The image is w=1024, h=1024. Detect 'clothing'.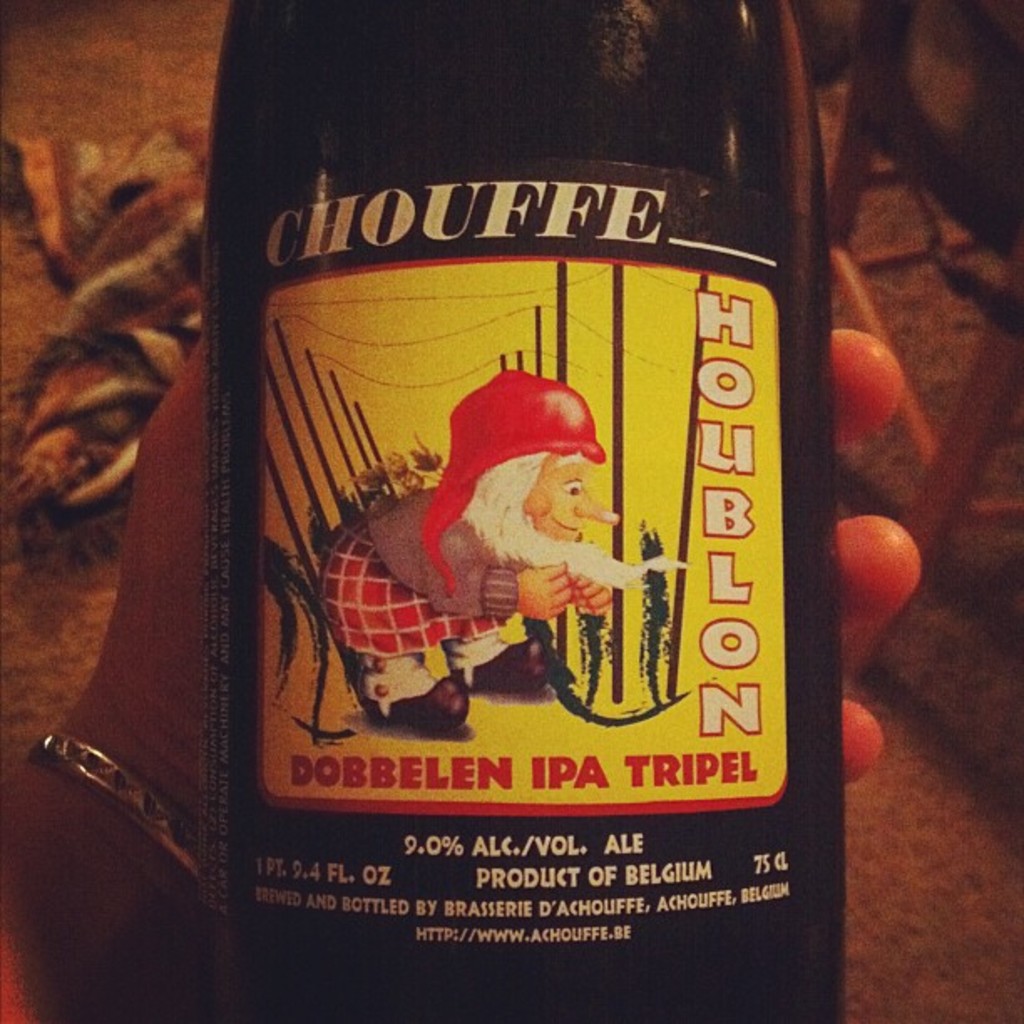
Detection: bbox=(321, 489, 520, 658).
